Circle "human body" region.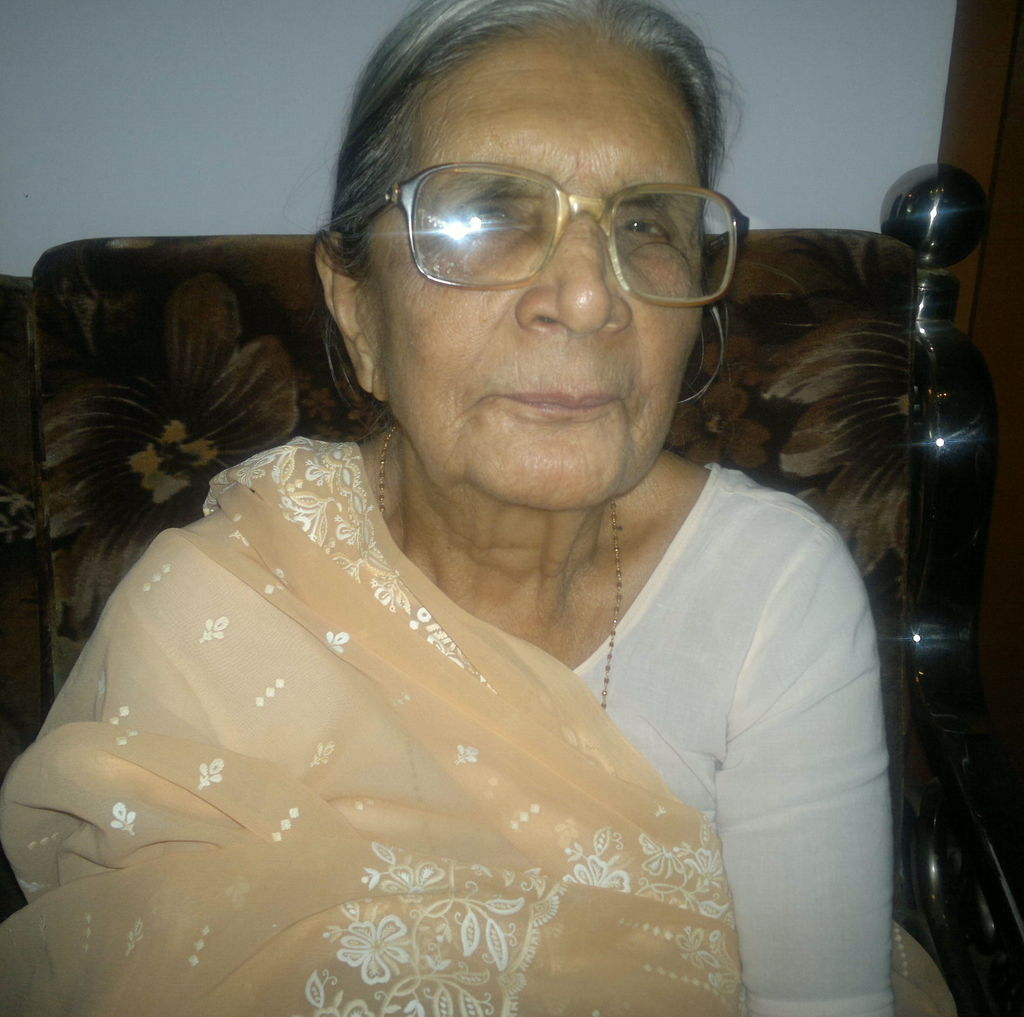
Region: {"left": 0, "top": 6, "right": 886, "bottom": 1016}.
